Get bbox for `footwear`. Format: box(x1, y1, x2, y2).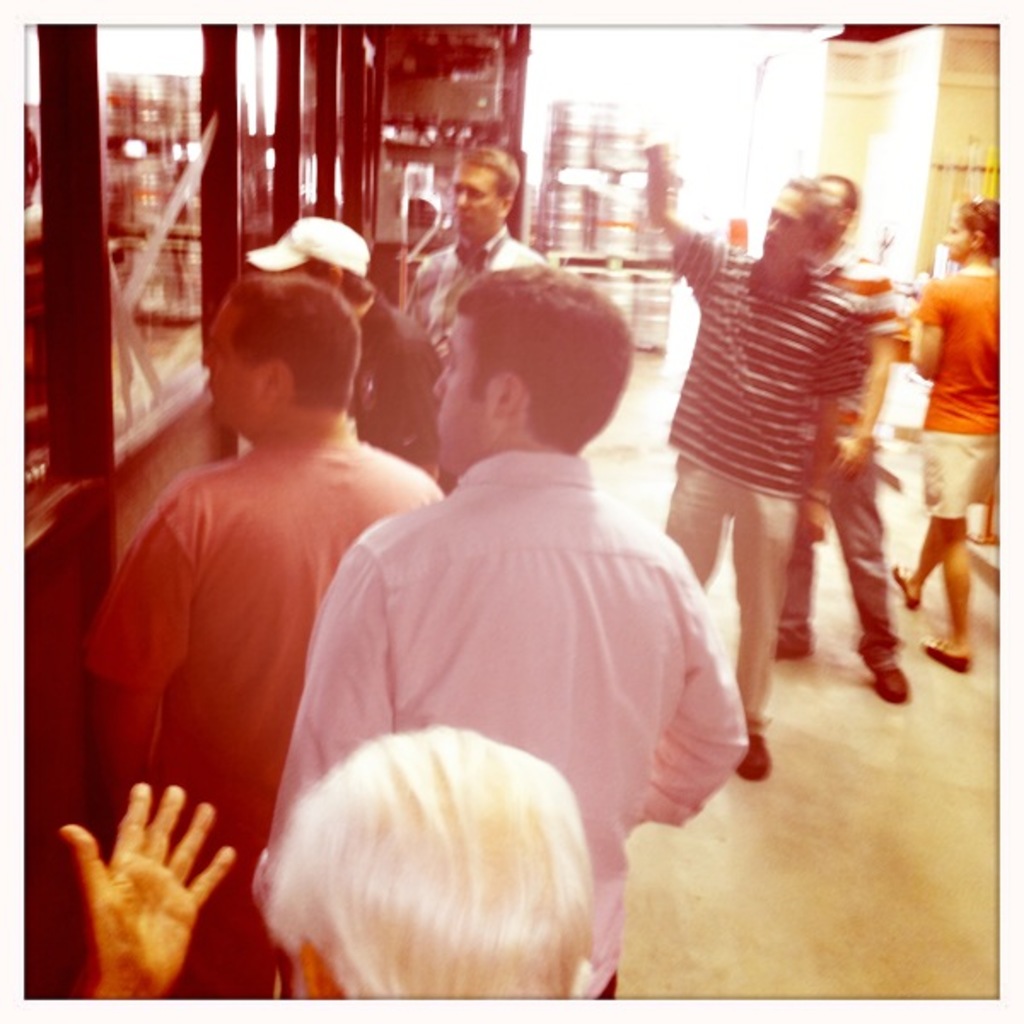
box(870, 657, 910, 705).
